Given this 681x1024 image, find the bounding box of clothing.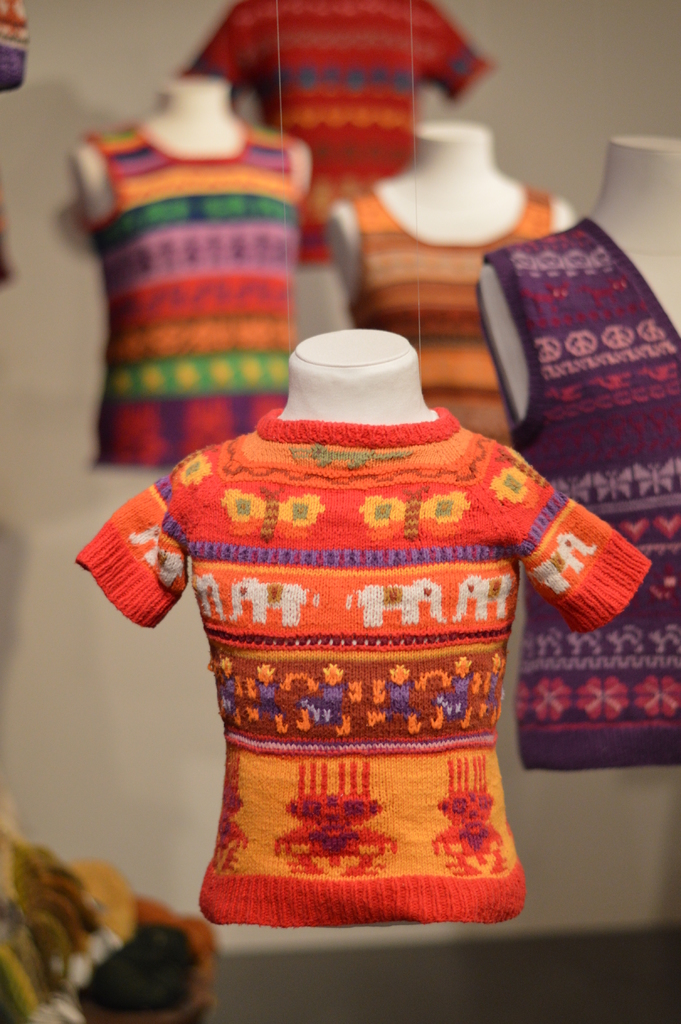
x1=475 y1=214 x2=680 y2=771.
